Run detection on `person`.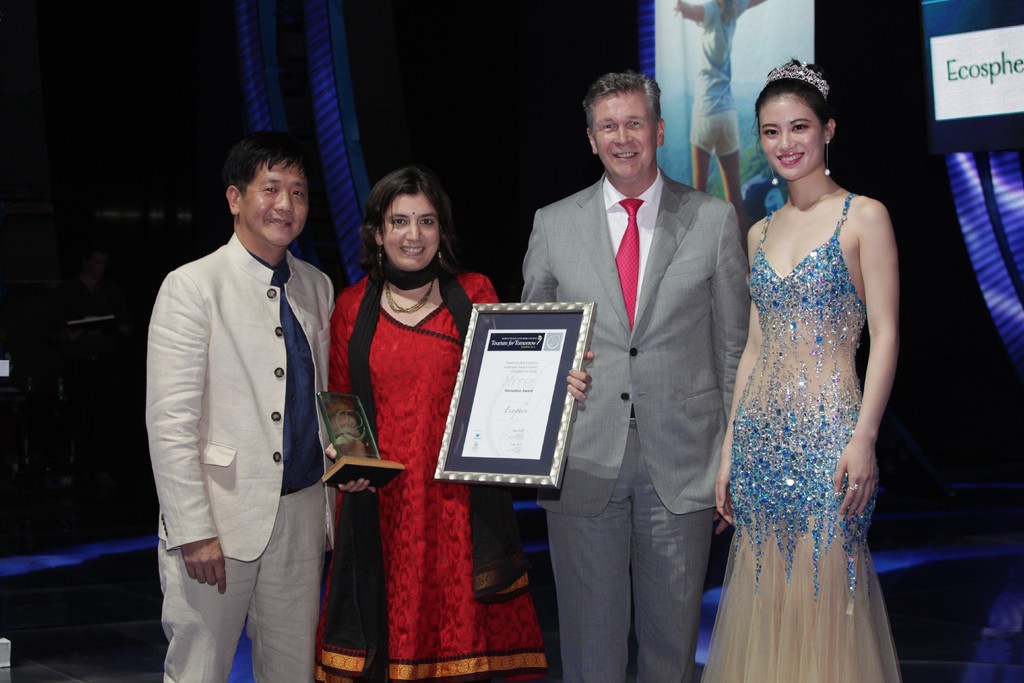
Result: (x1=519, y1=72, x2=754, y2=682).
